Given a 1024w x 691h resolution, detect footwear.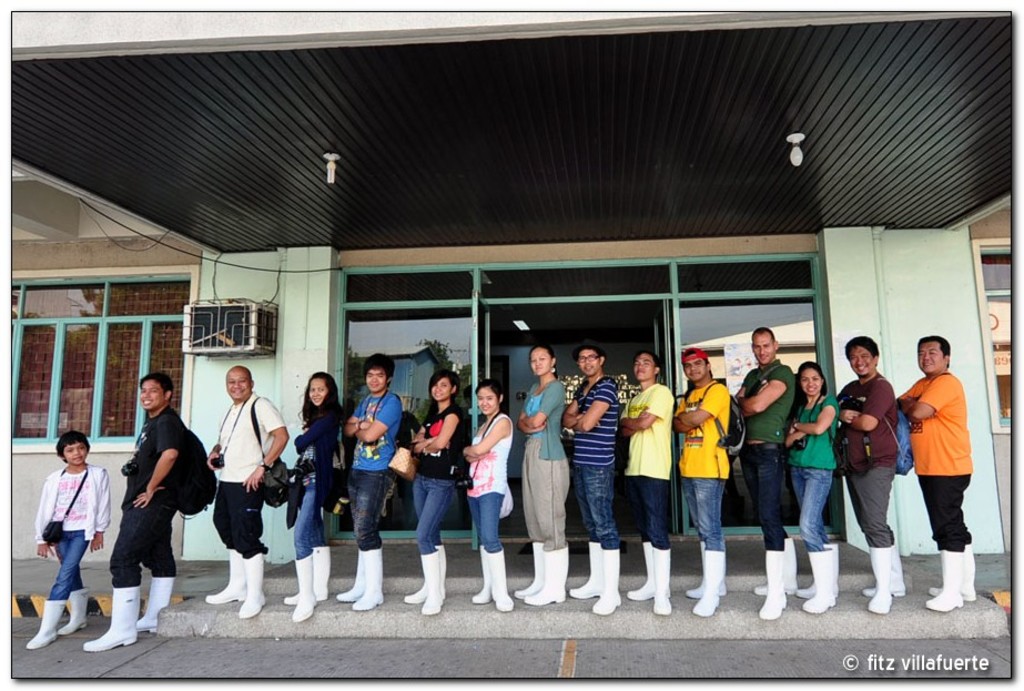
[left=205, top=550, right=251, bottom=602].
